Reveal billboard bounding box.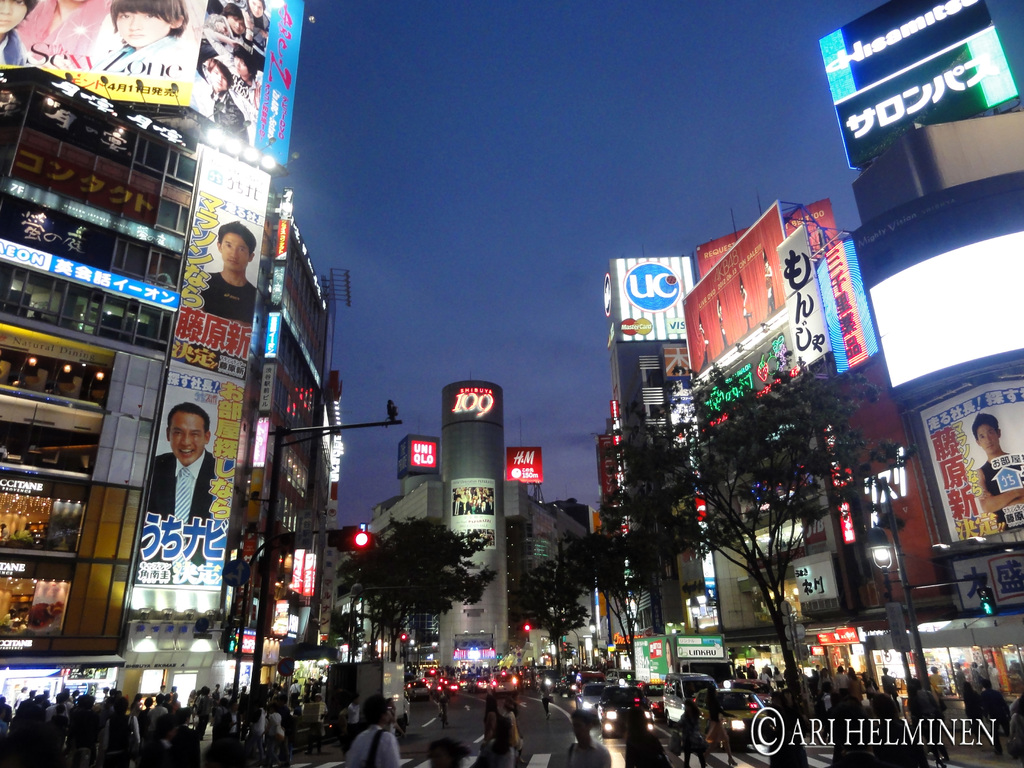
Revealed: 500/444/545/481.
